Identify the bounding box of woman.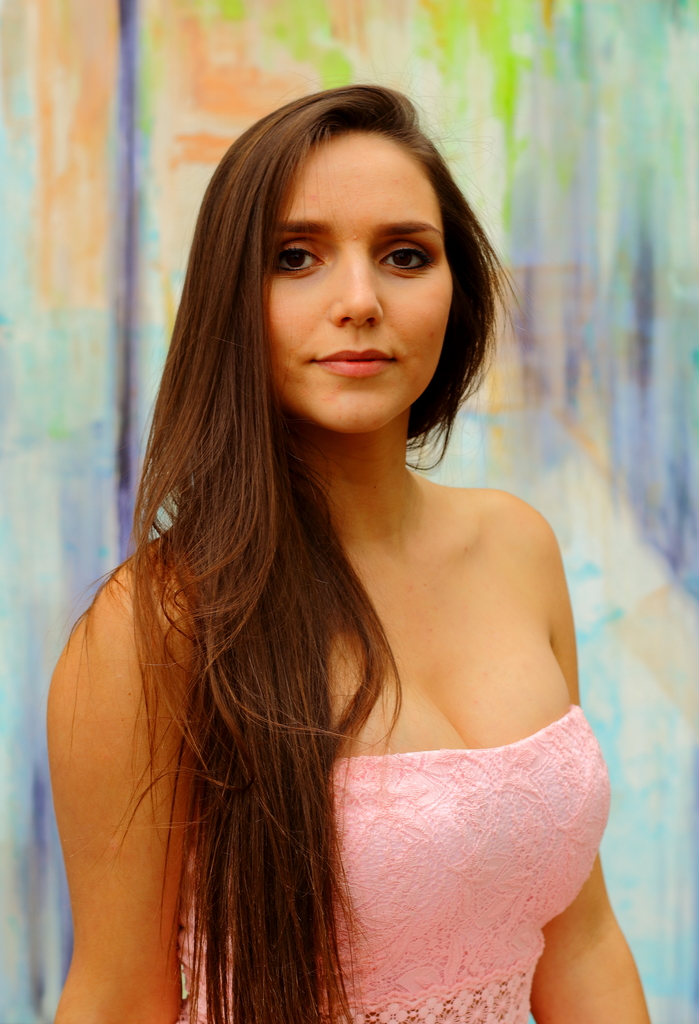
pyautogui.locateOnScreen(50, 86, 620, 1020).
